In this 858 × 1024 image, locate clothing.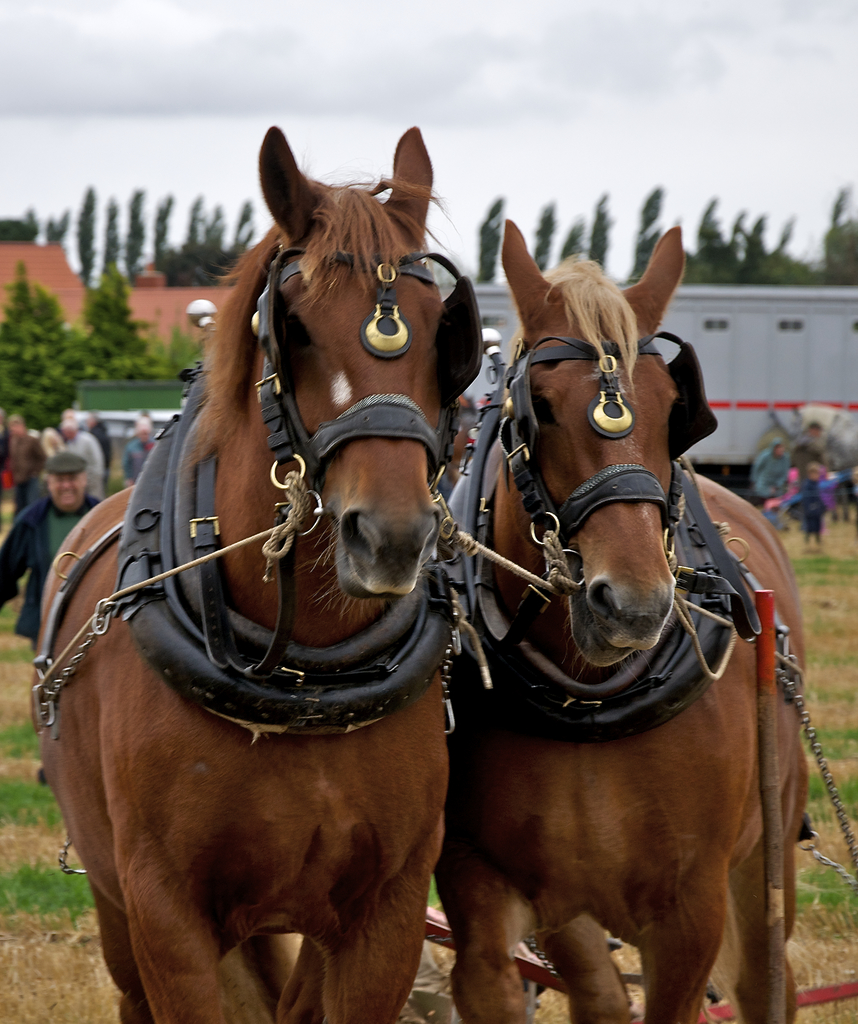
Bounding box: 66,432,106,499.
